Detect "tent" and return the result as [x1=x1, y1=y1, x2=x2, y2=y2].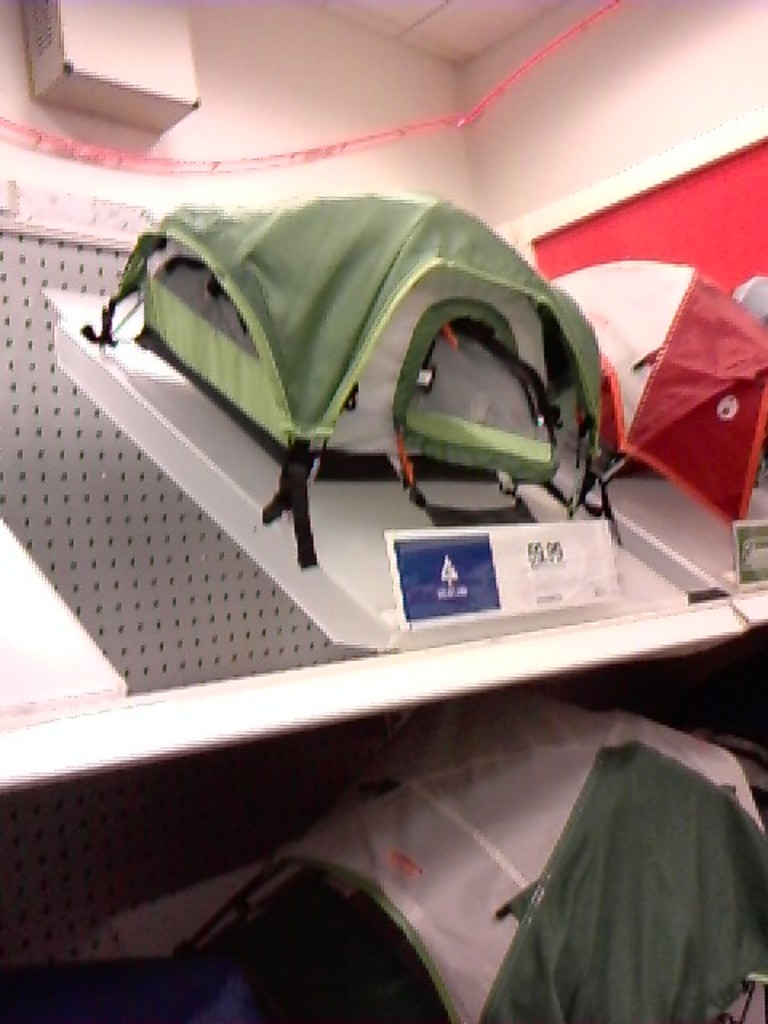
[x1=181, y1=693, x2=766, y2=1022].
